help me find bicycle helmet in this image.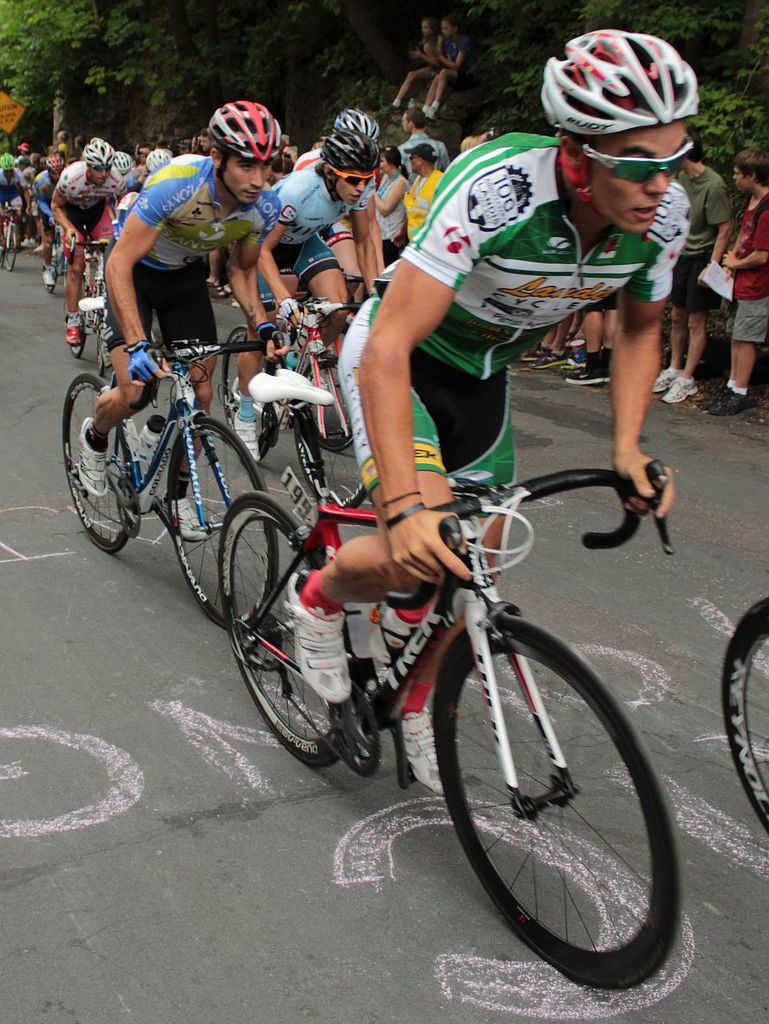
Found it: {"x1": 211, "y1": 102, "x2": 280, "y2": 159}.
